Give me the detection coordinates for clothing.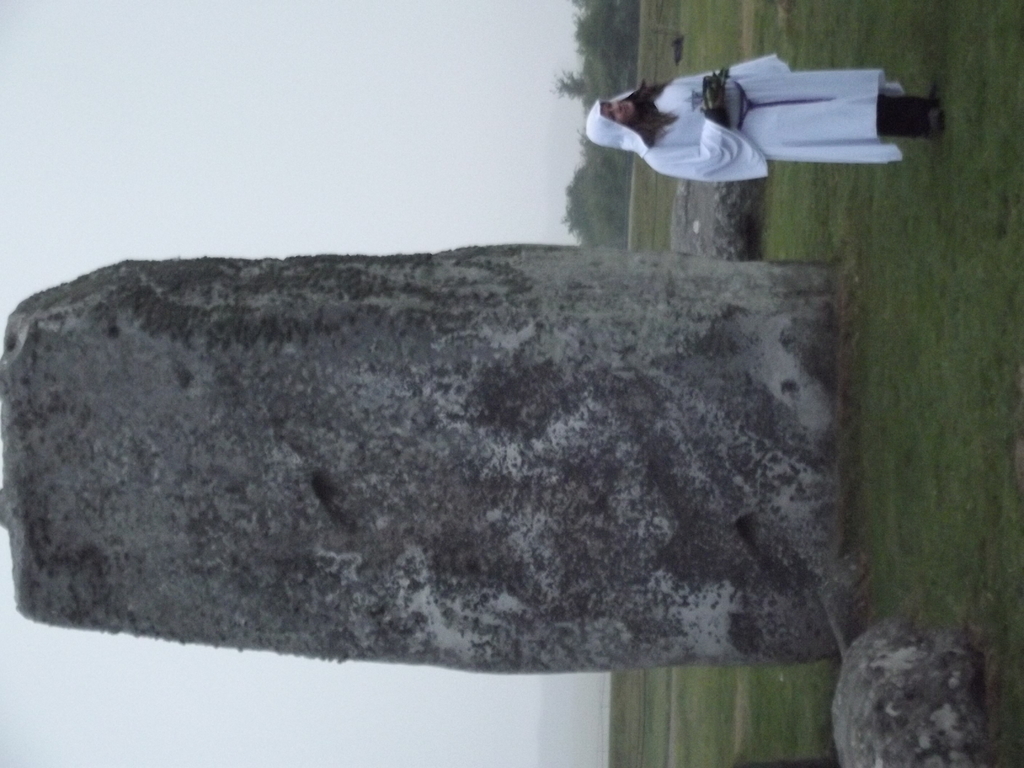
Rect(618, 41, 902, 187).
